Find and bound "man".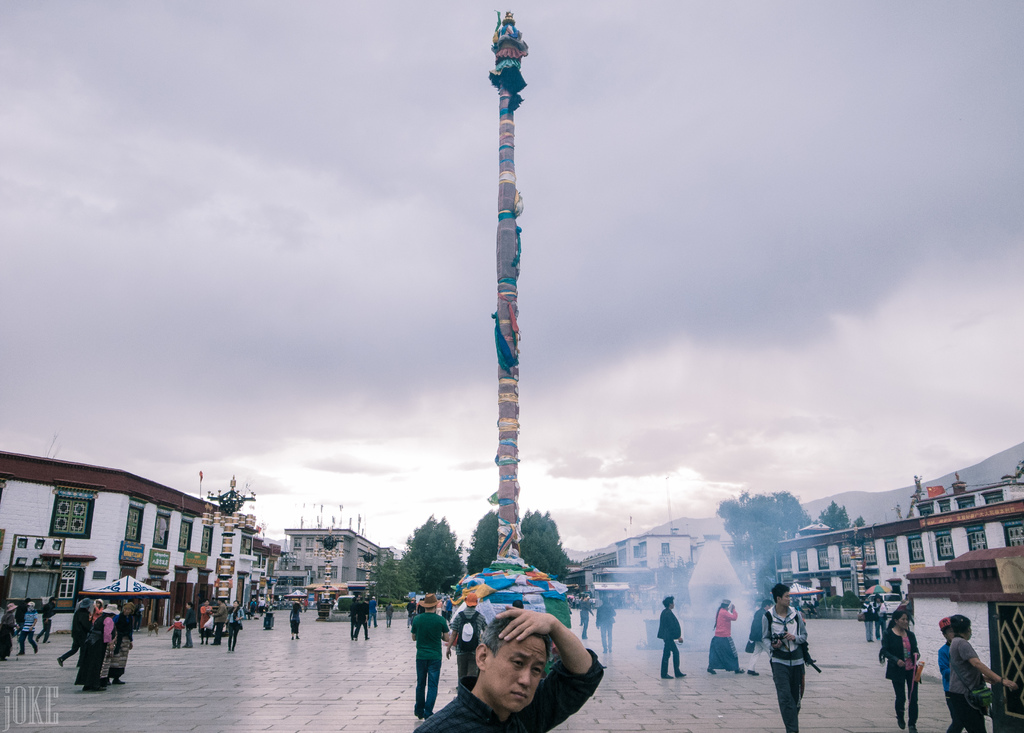
Bound: rect(862, 600, 872, 643).
